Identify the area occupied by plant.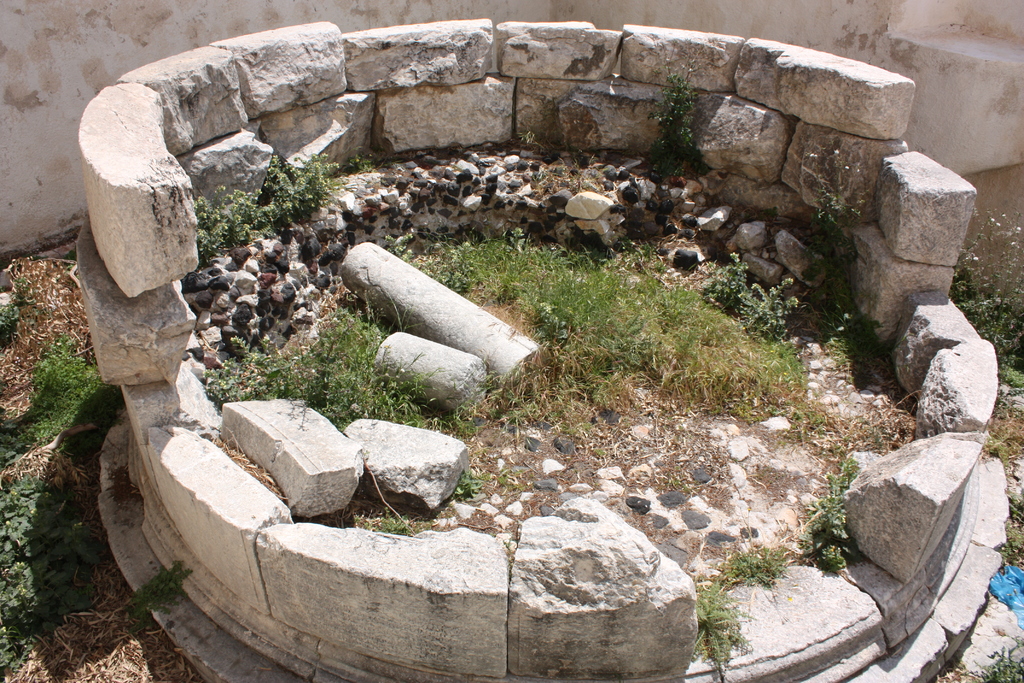
Area: [940,204,1023,411].
